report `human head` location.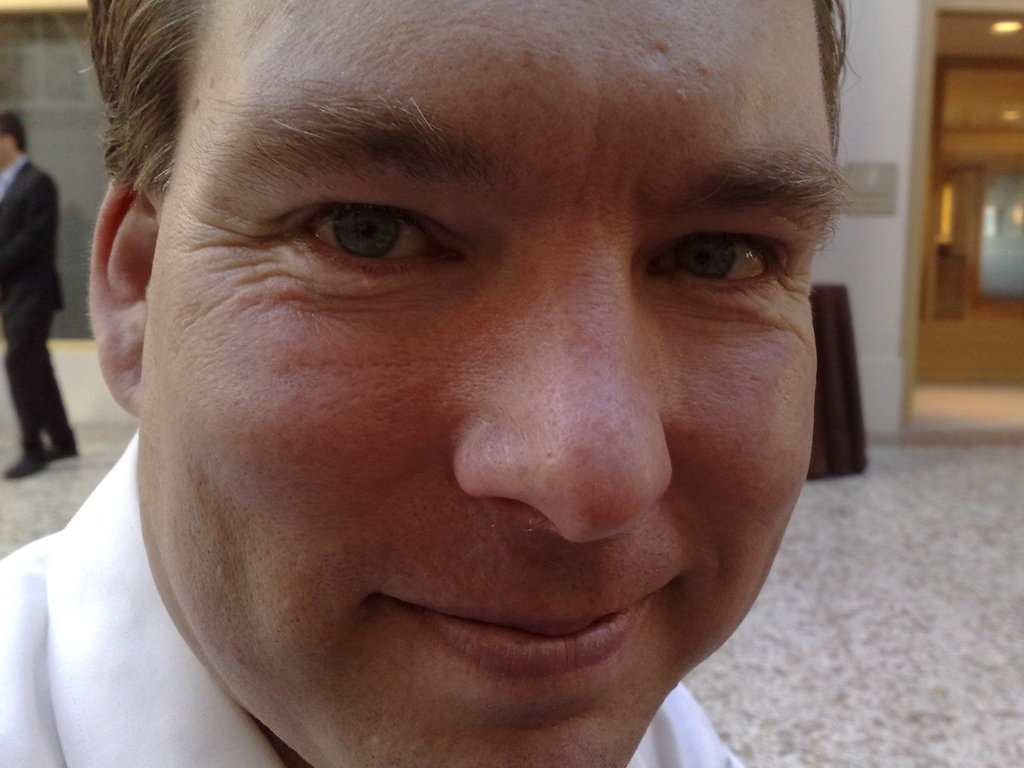
Report: l=121, t=9, r=831, b=763.
